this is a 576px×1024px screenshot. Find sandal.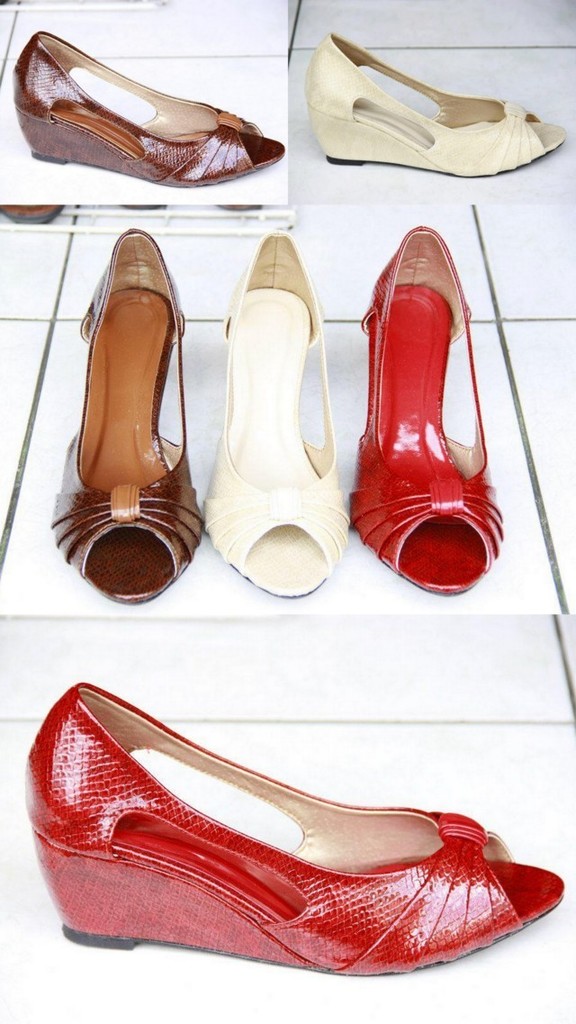
Bounding box: 302, 32, 564, 178.
